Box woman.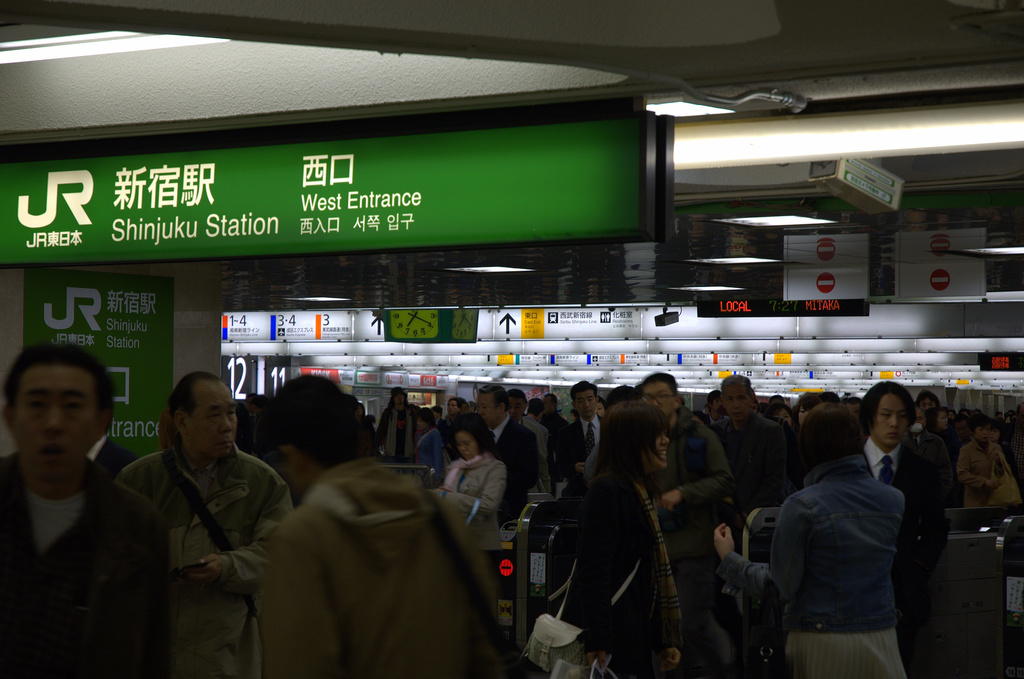
bbox(437, 411, 508, 625).
